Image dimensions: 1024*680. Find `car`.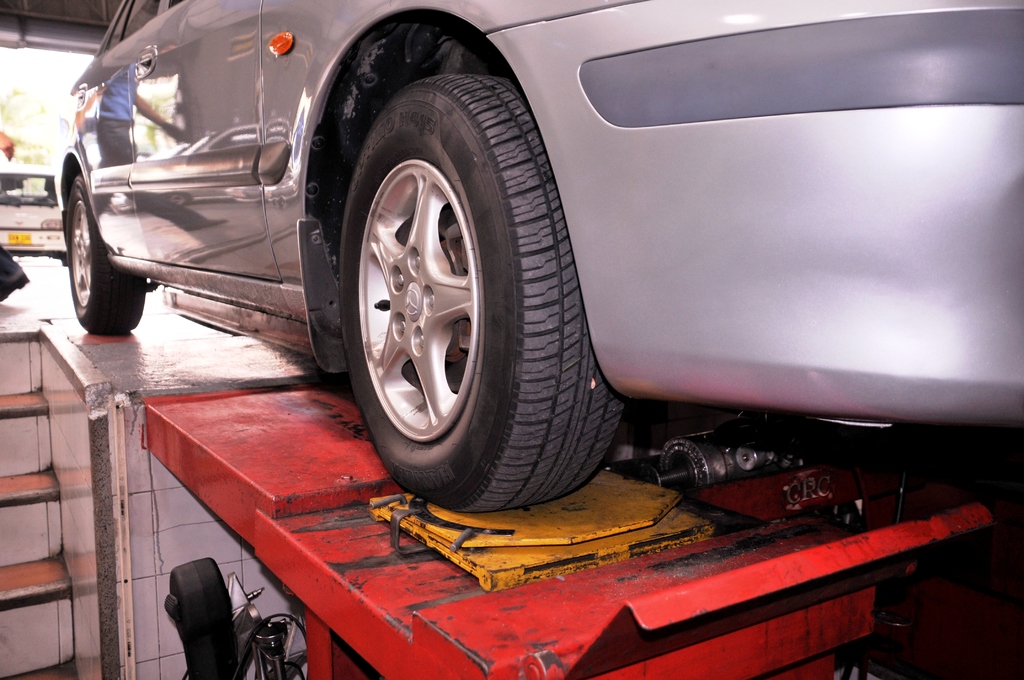
l=0, t=155, r=68, b=265.
